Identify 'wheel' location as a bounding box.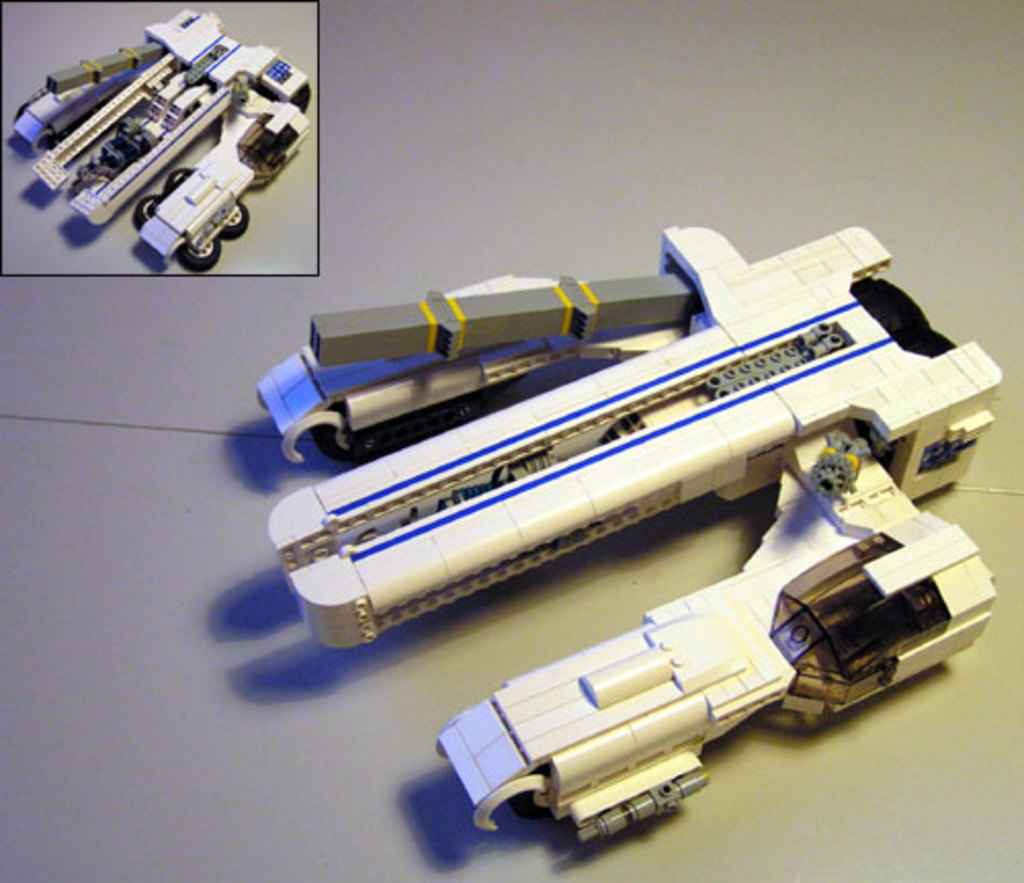
x1=324, y1=414, x2=356, y2=465.
